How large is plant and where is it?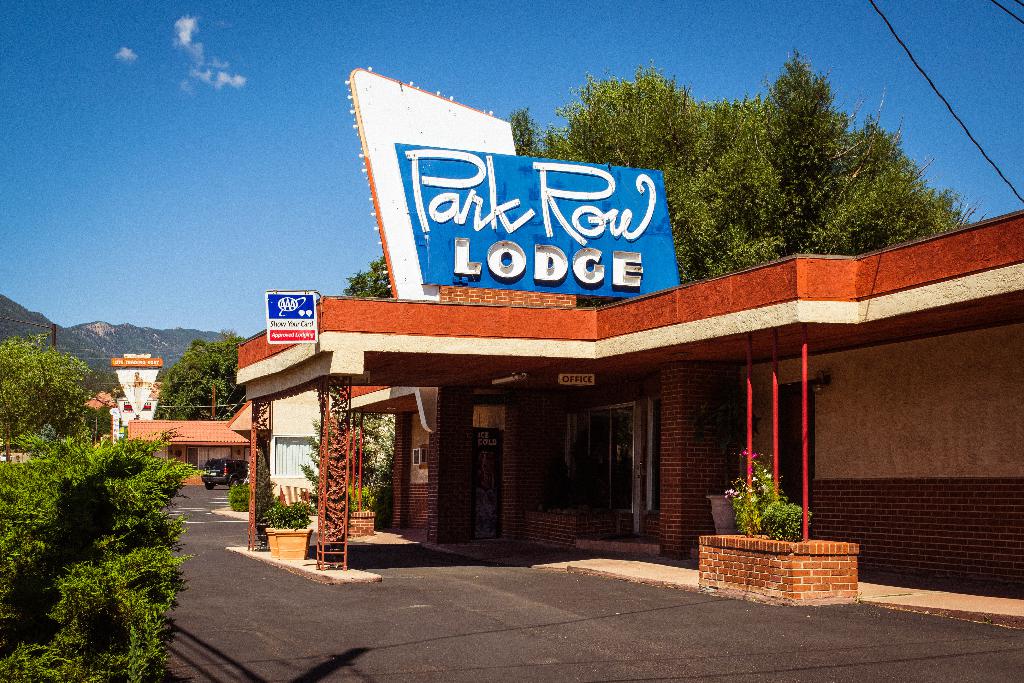
Bounding box: pyautogui.locateOnScreen(0, 413, 218, 682).
